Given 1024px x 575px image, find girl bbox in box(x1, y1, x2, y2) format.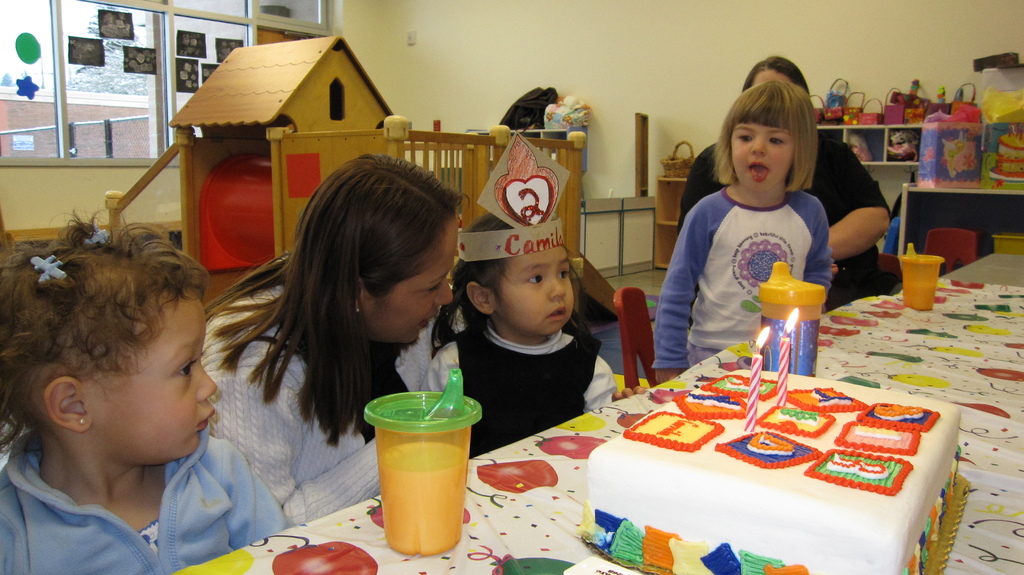
box(0, 211, 299, 574).
